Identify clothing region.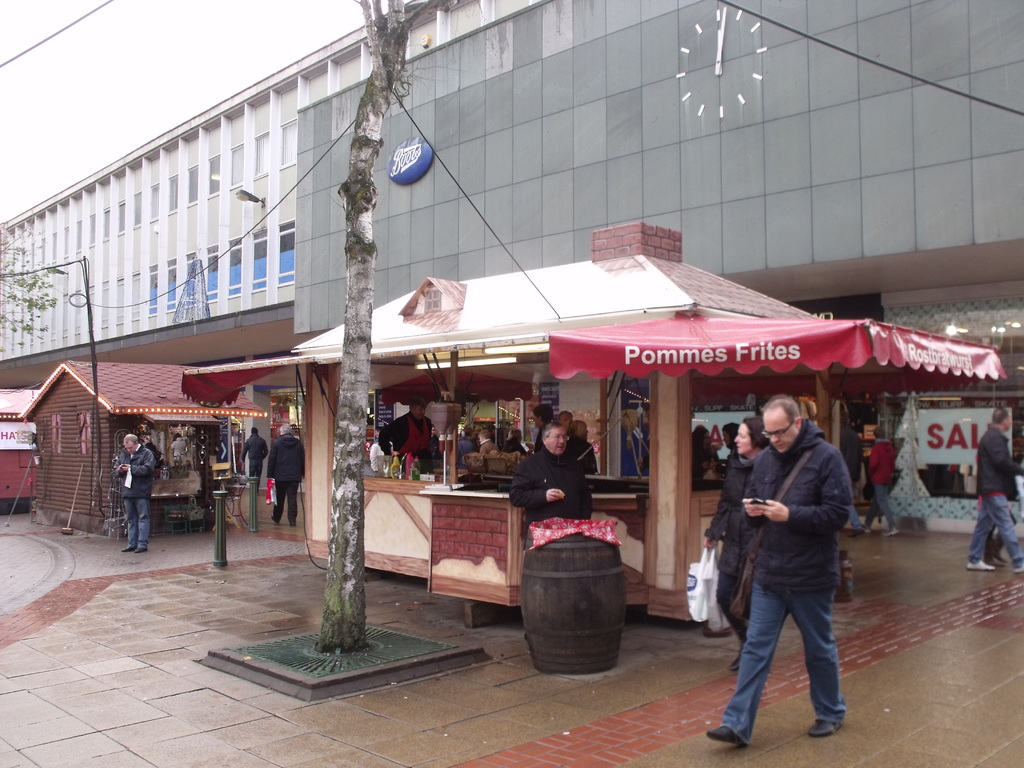
Region: locate(717, 417, 852, 745).
